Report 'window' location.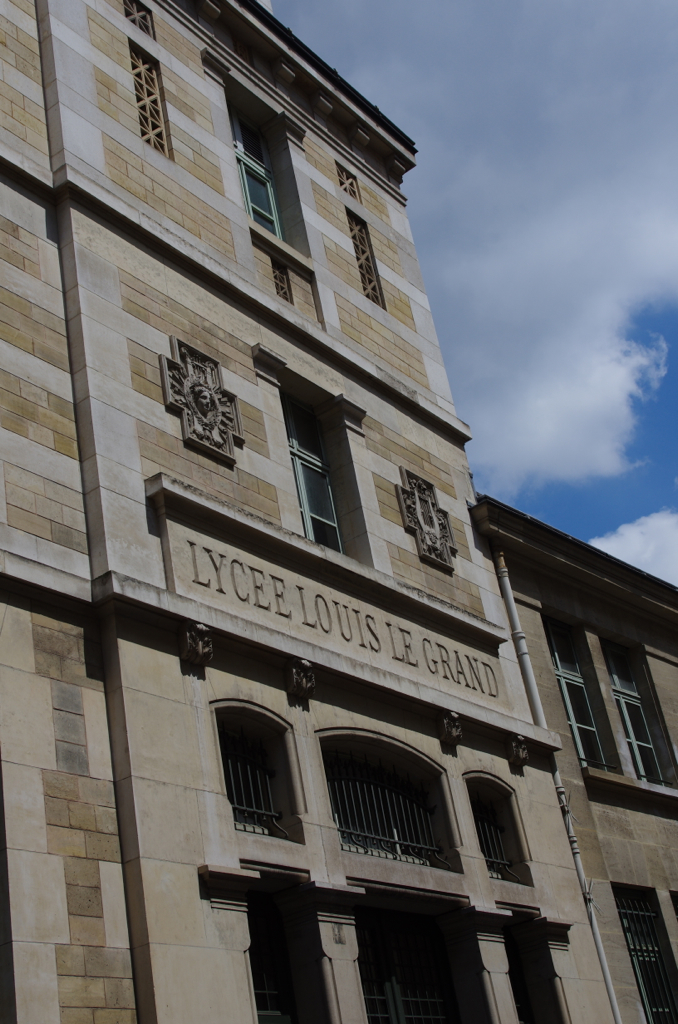
Report: locate(131, 42, 175, 166).
